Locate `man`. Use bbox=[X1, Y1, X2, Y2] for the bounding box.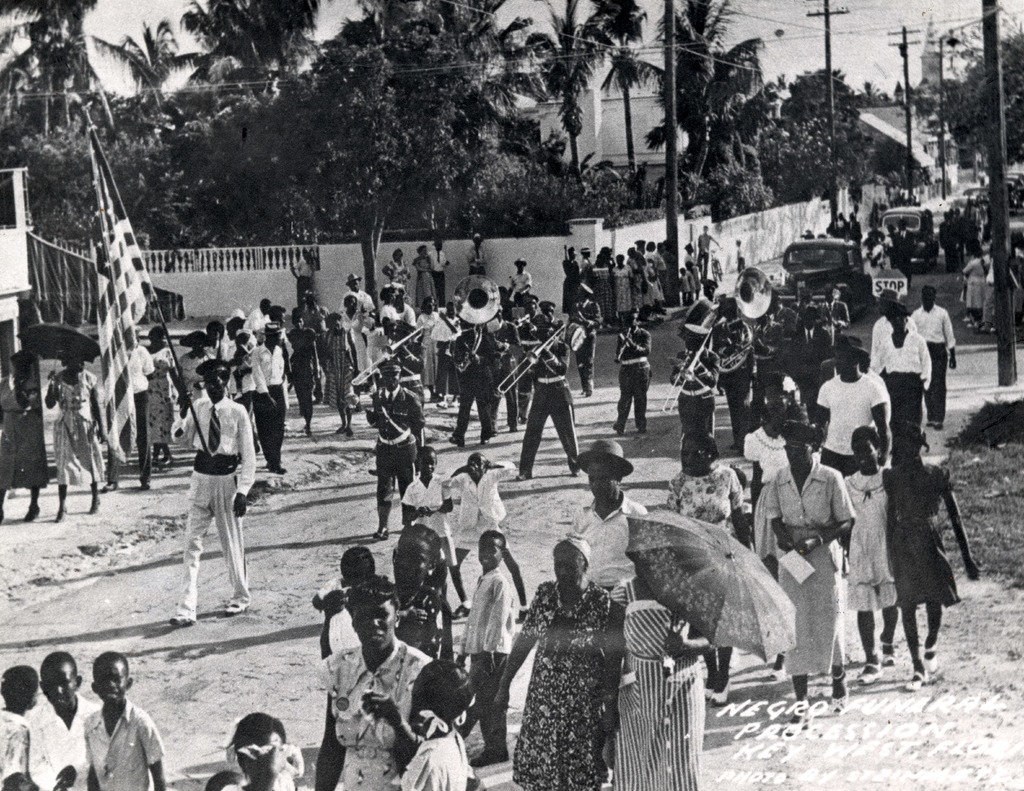
bbox=[531, 301, 568, 339].
